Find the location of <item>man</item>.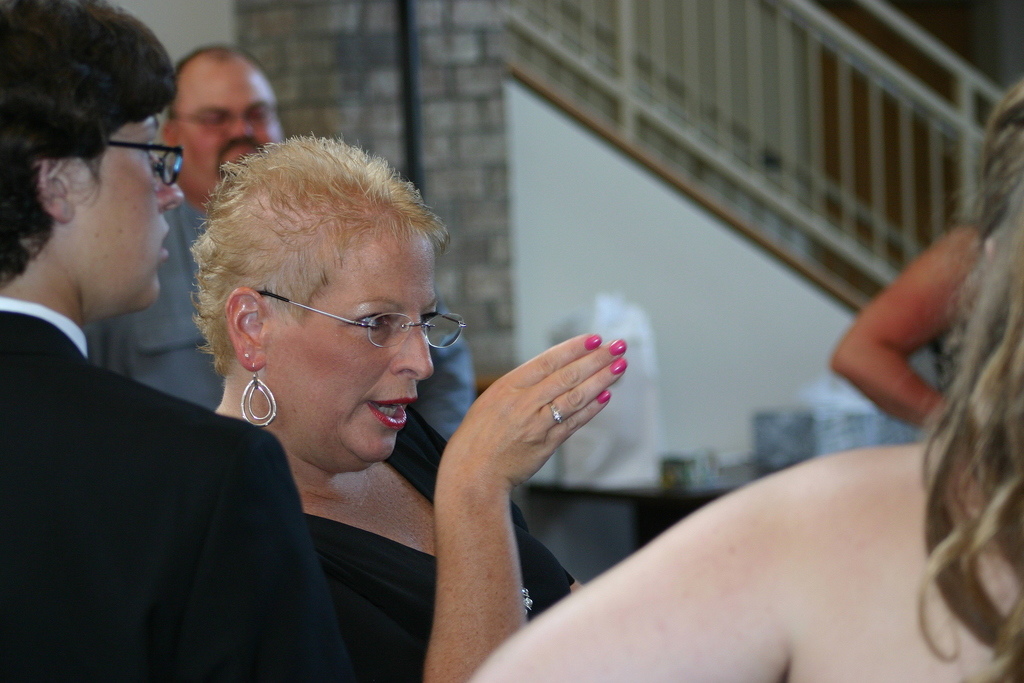
Location: <region>88, 42, 472, 441</region>.
